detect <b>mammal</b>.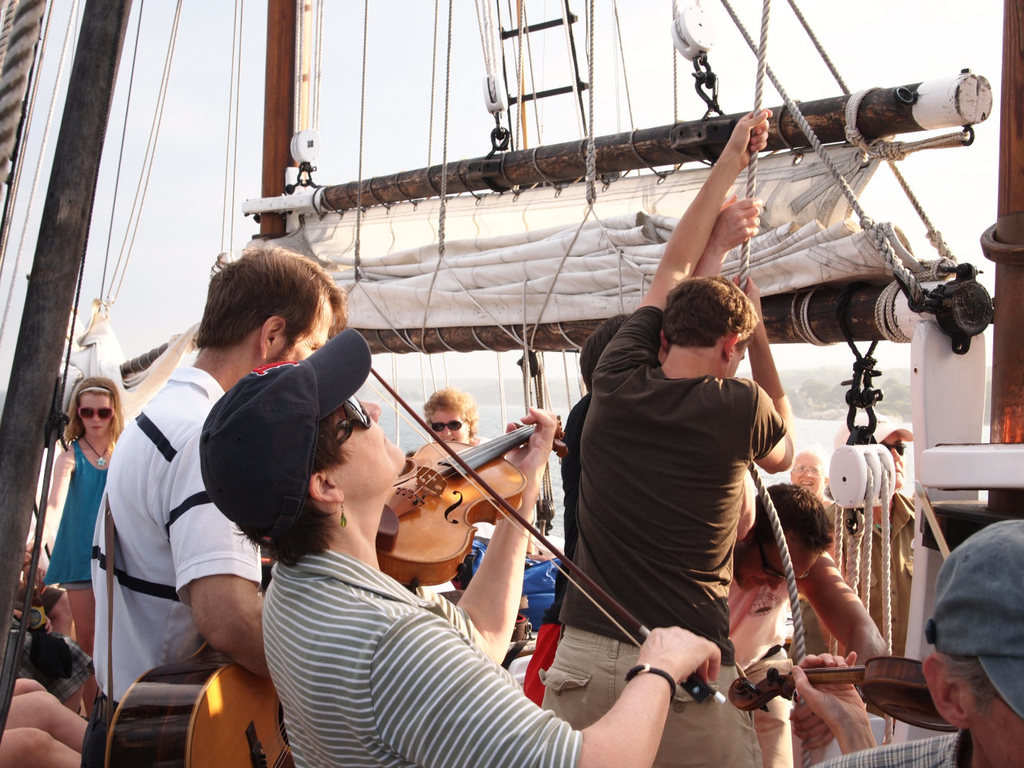
Detected at 519:100:775:713.
